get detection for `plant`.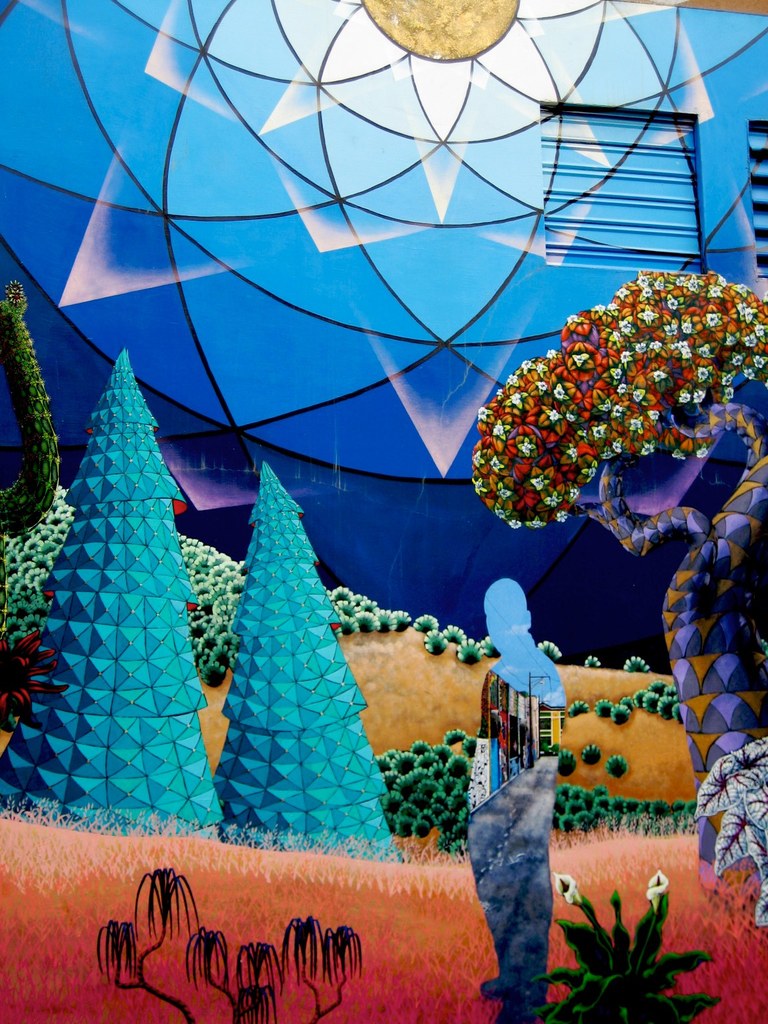
Detection: bbox=(87, 861, 371, 1023).
